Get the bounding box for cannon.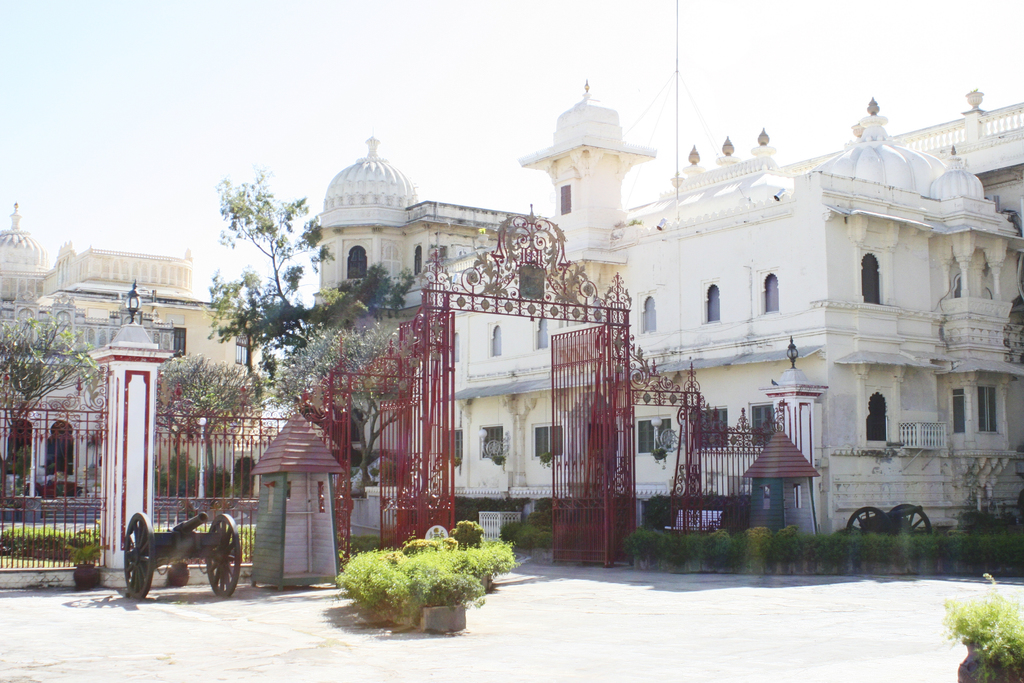
rect(126, 509, 243, 598).
